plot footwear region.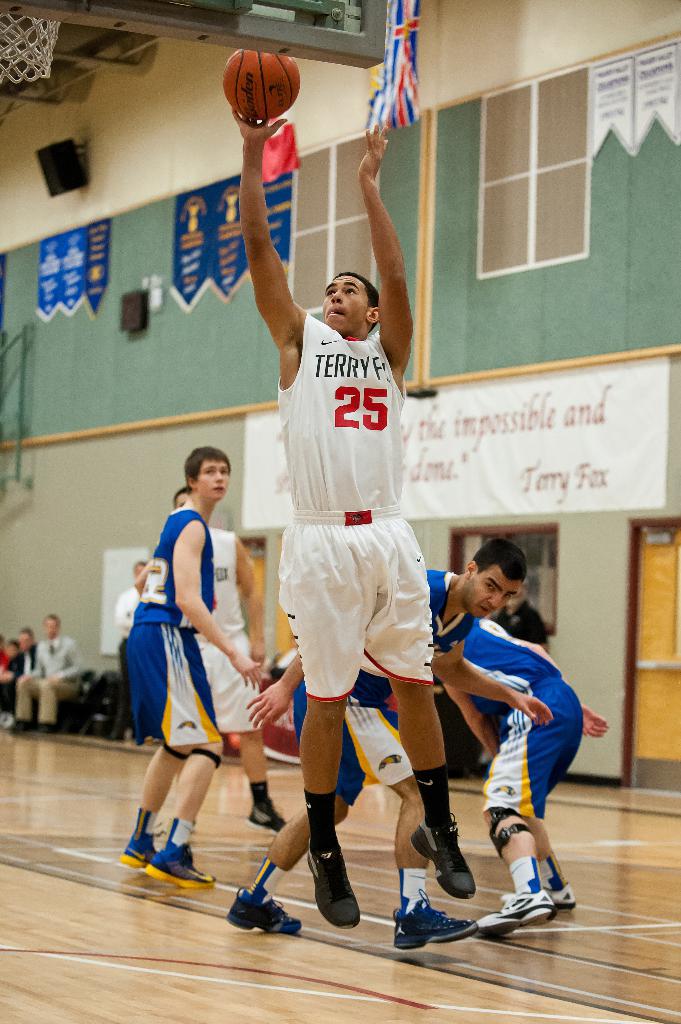
Plotted at (230,877,294,943).
